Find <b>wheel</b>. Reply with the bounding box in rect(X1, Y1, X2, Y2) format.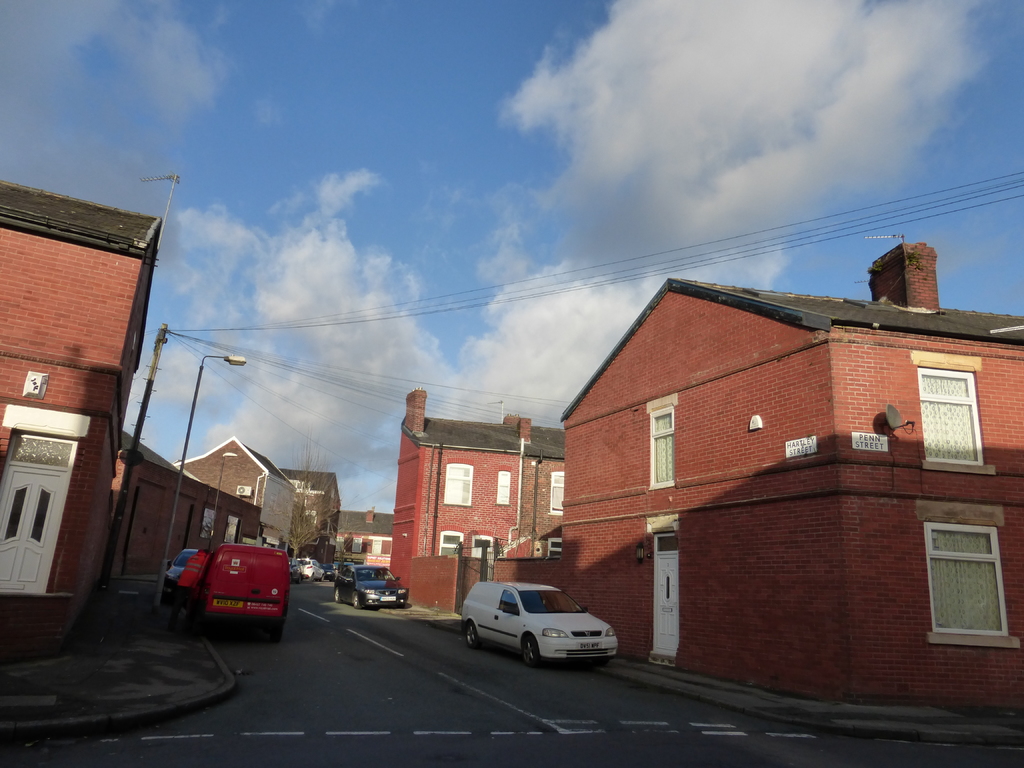
rect(467, 621, 484, 646).
